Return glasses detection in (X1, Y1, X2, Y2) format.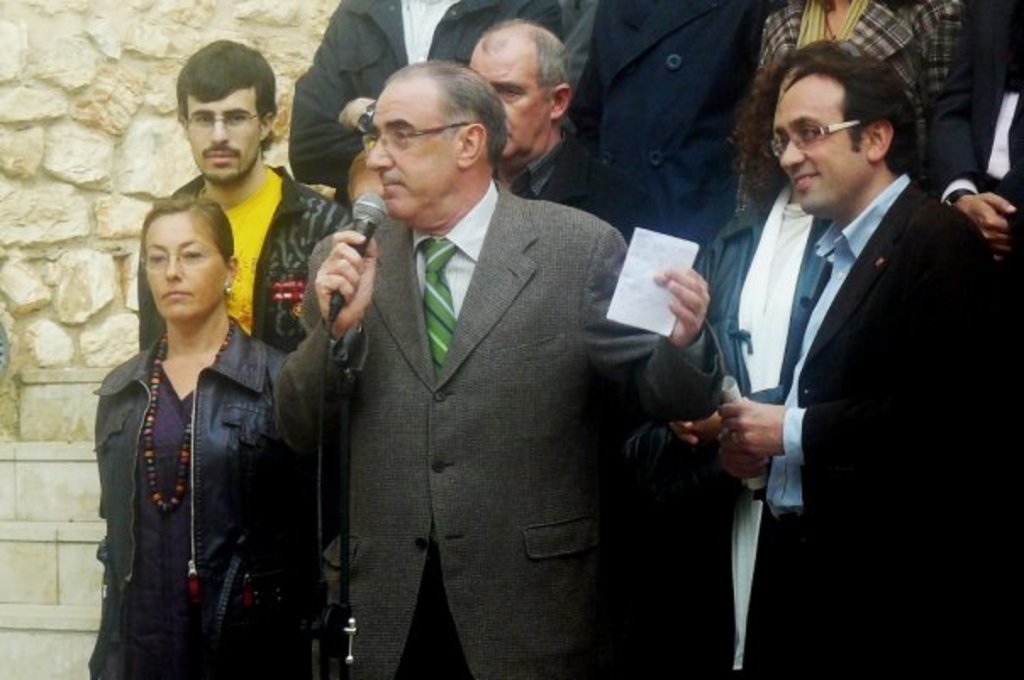
(770, 117, 861, 161).
